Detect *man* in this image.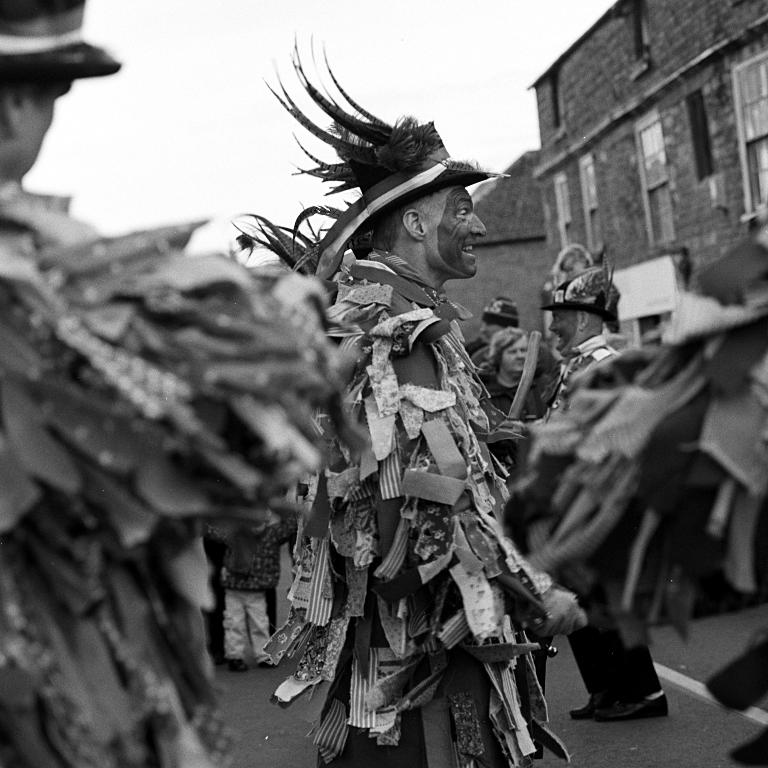
Detection: [0,0,337,767].
